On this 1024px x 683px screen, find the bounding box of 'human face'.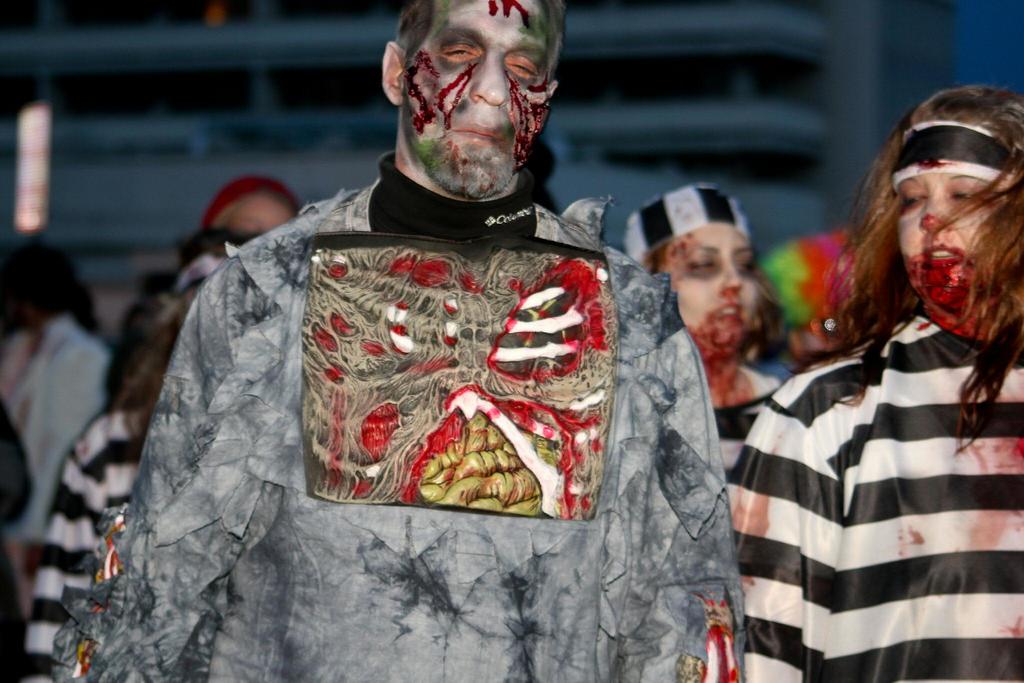
Bounding box: locate(217, 188, 296, 231).
